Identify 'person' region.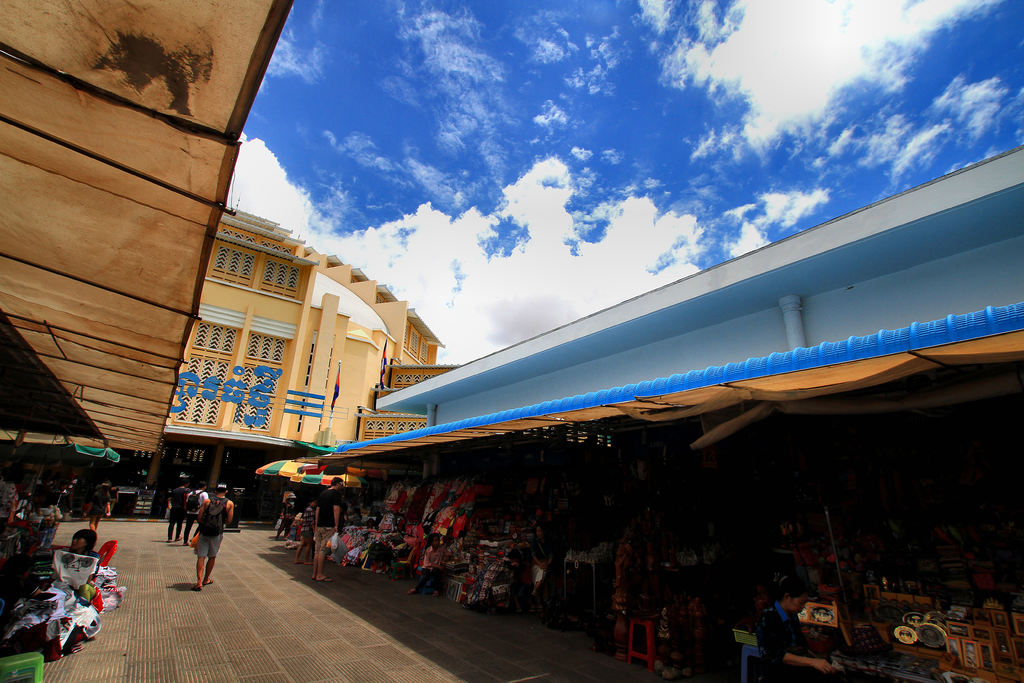
Region: {"left": 760, "top": 586, "right": 810, "bottom": 680}.
